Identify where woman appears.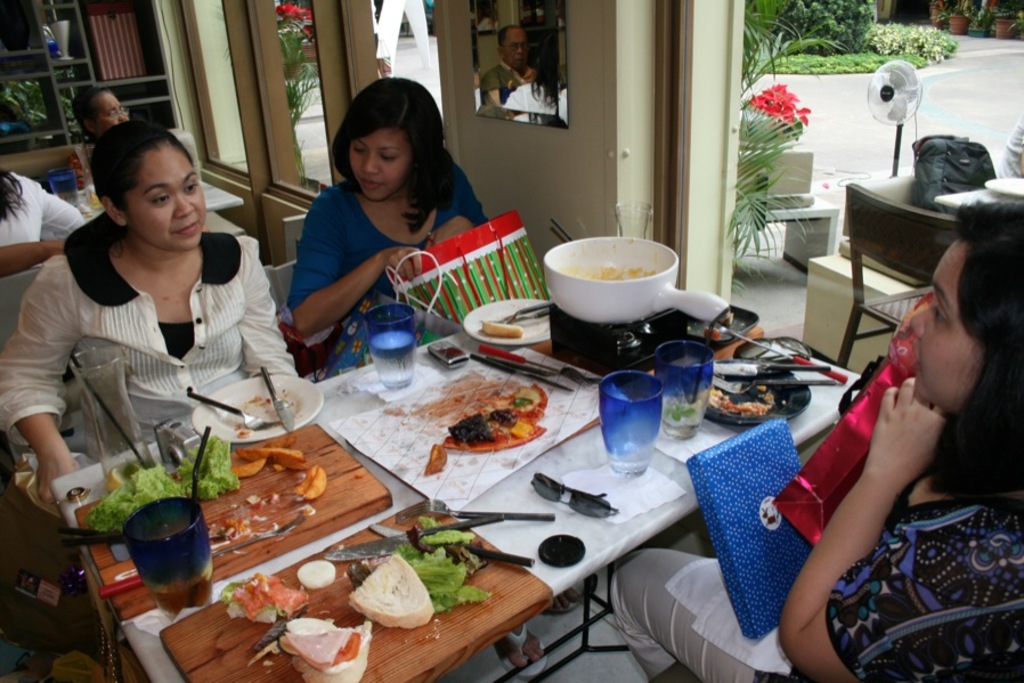
Appears at 775/196/1023/682.
